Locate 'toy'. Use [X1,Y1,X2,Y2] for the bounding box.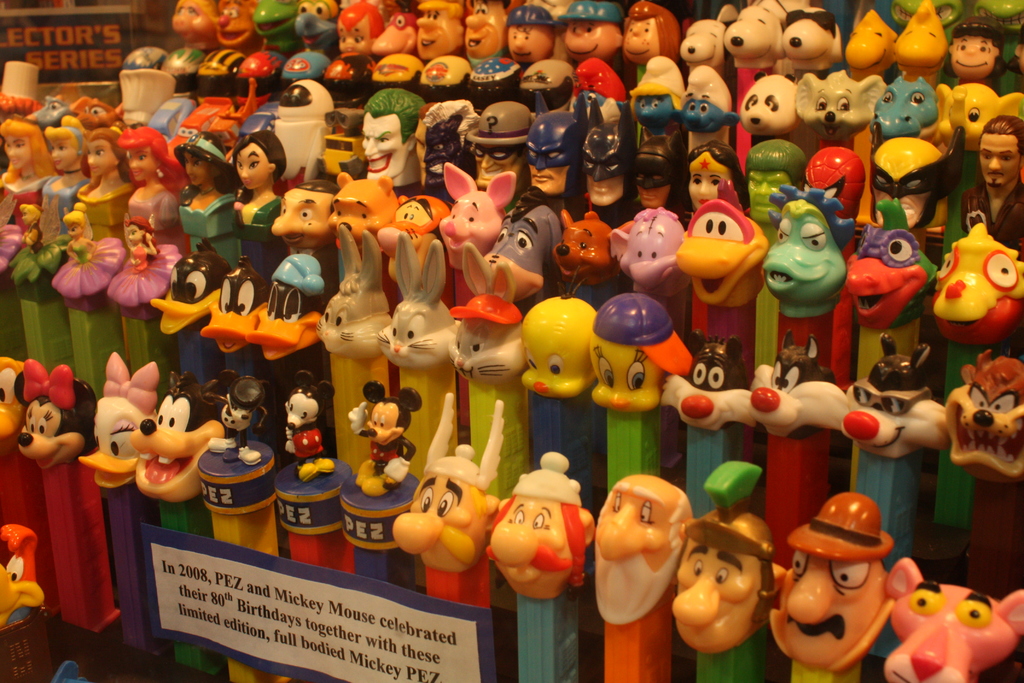
[550,0,614,72].
